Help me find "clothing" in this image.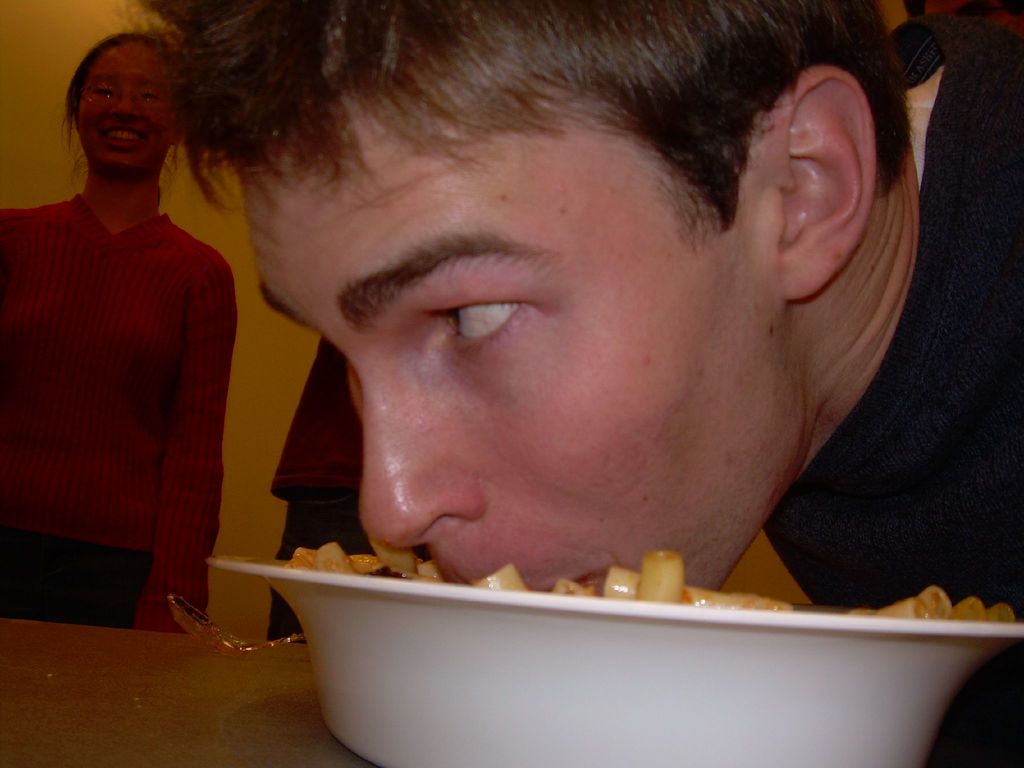
Found it: <bbox>10, 110, 243, 650</bbox>.
